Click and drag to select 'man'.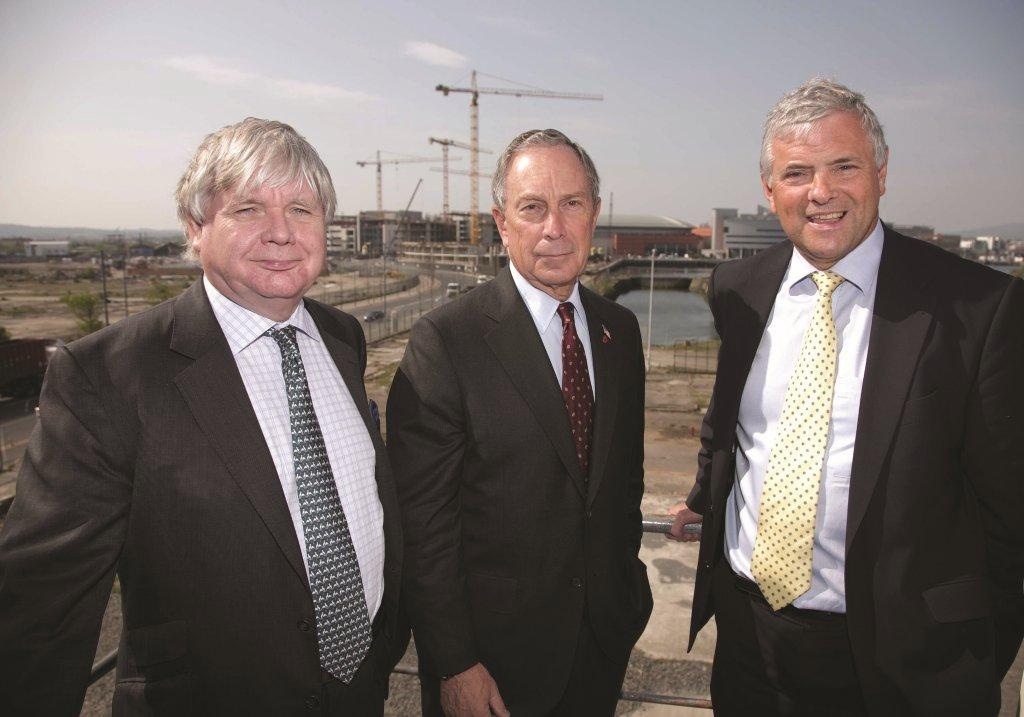
Selection: (669,77,1023,715).
